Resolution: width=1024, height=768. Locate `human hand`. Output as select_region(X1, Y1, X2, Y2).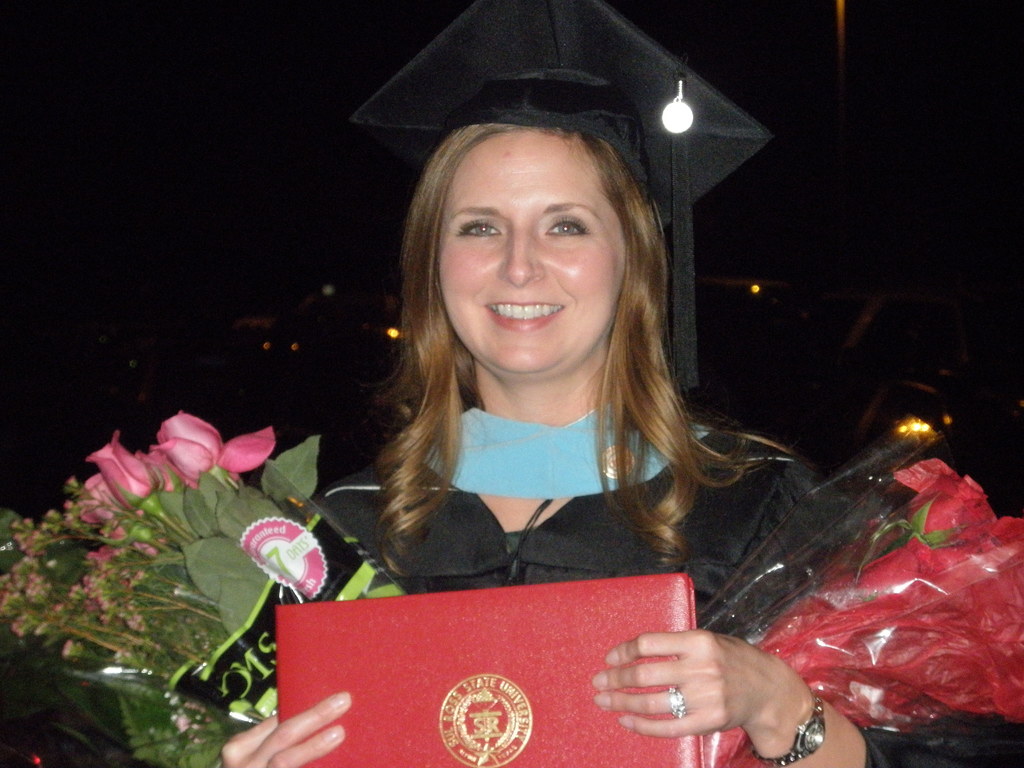
select_region(222, 691, 351, 767).
